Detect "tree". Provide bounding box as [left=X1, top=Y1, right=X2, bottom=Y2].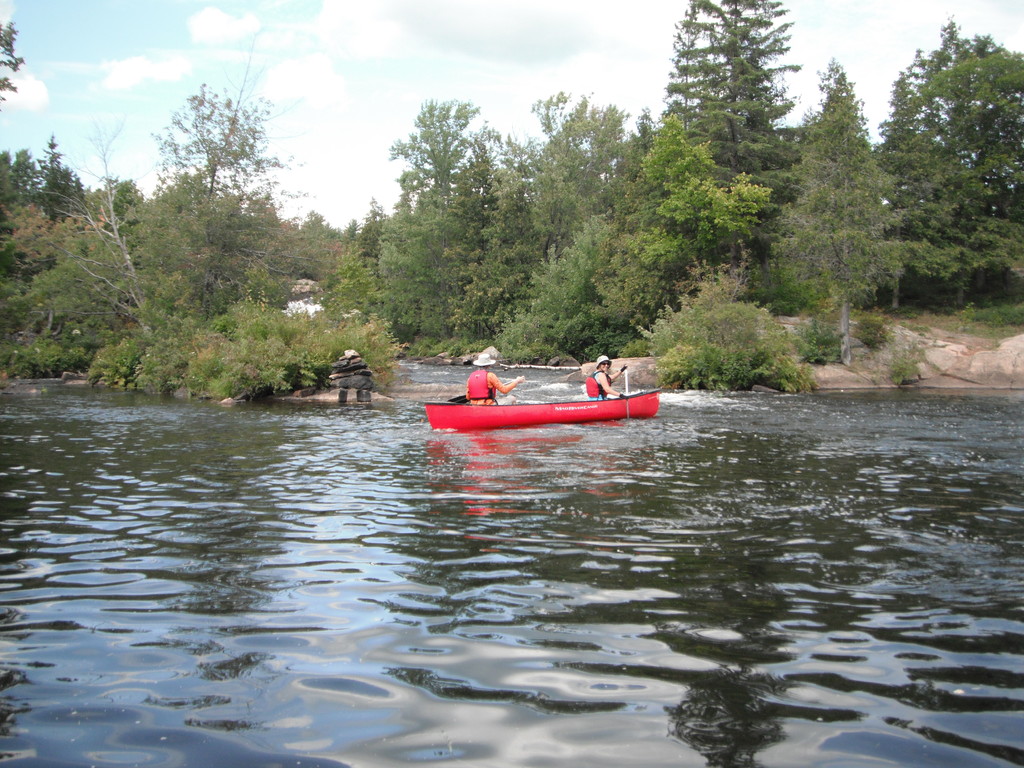
[left=614, top=284, right=820, bottom=400].
